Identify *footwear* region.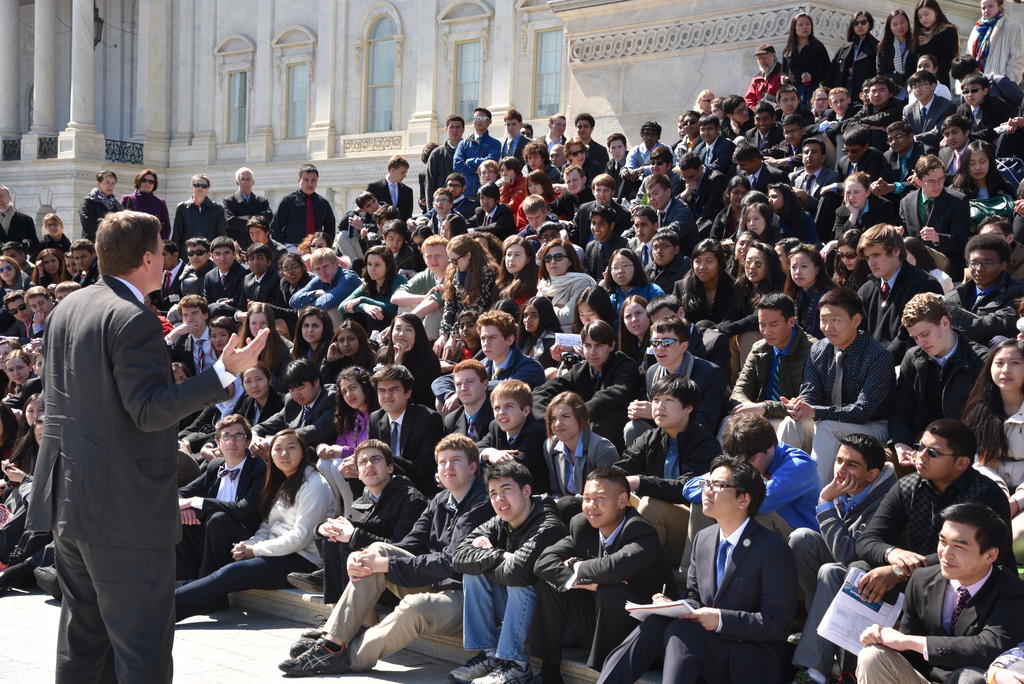
Region: bbox=(289, 571, 325, 594).
